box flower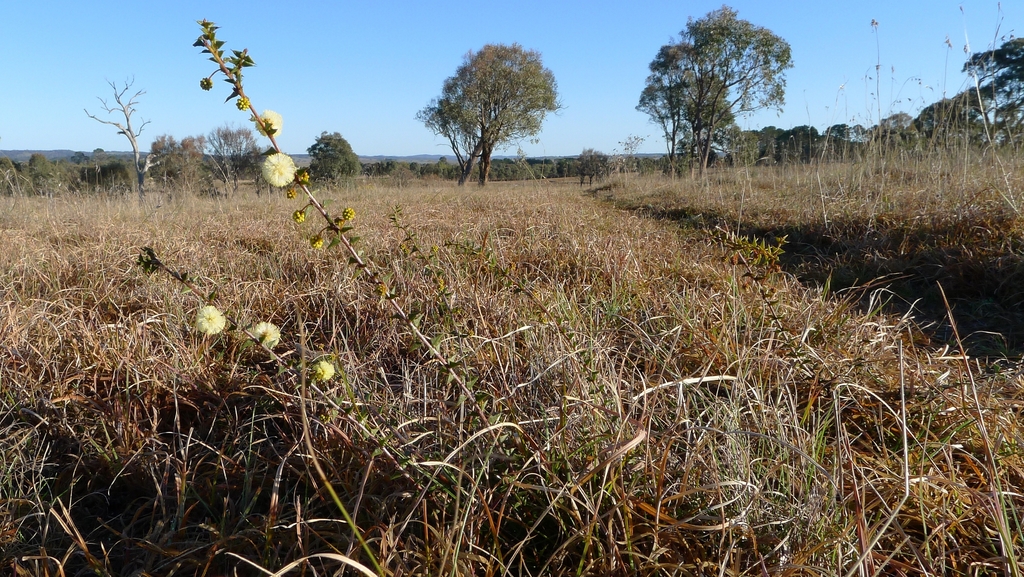
left=308, top=361, right=337, bottom=384
